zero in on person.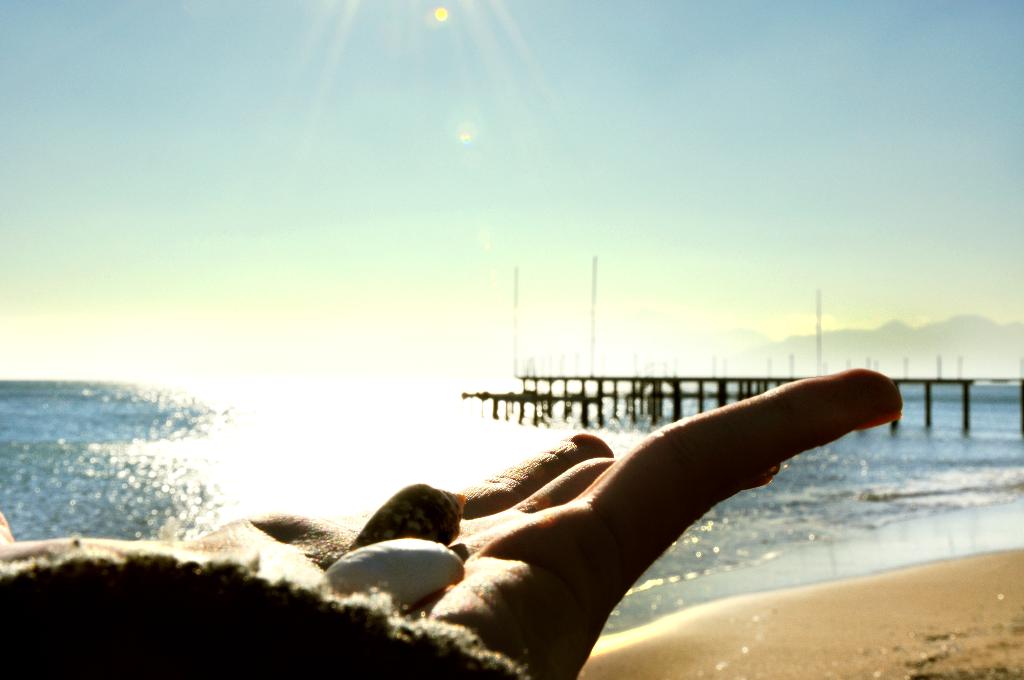
Zeroed in: bbox=(182, 270, 940, 650).
